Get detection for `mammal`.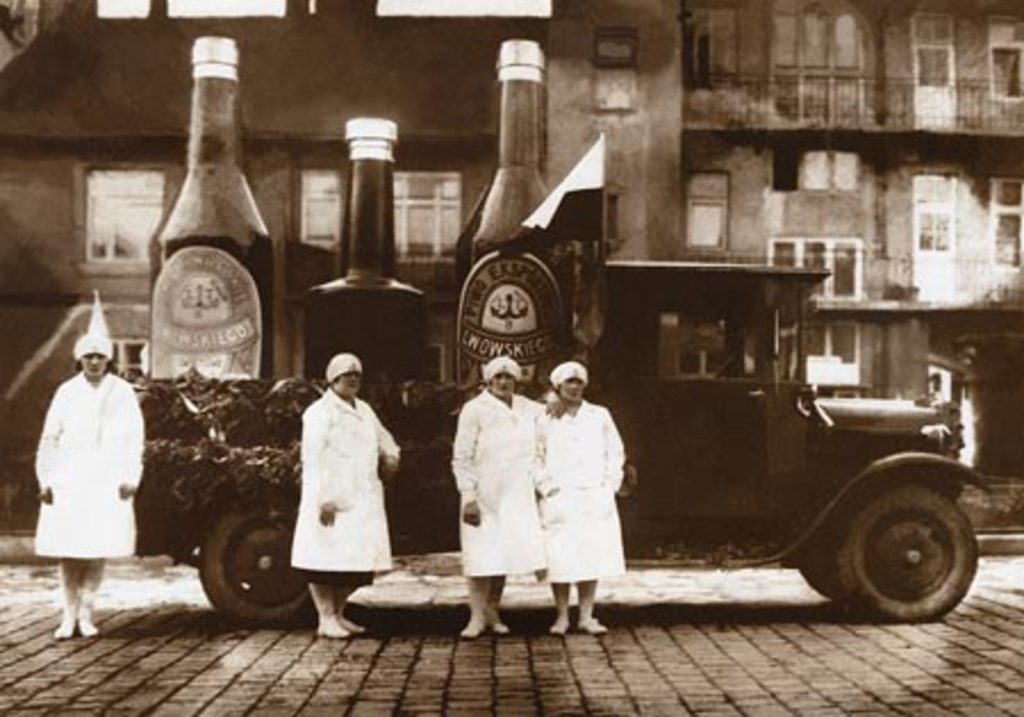
Detection: rect(530, 362, 630, 635).
